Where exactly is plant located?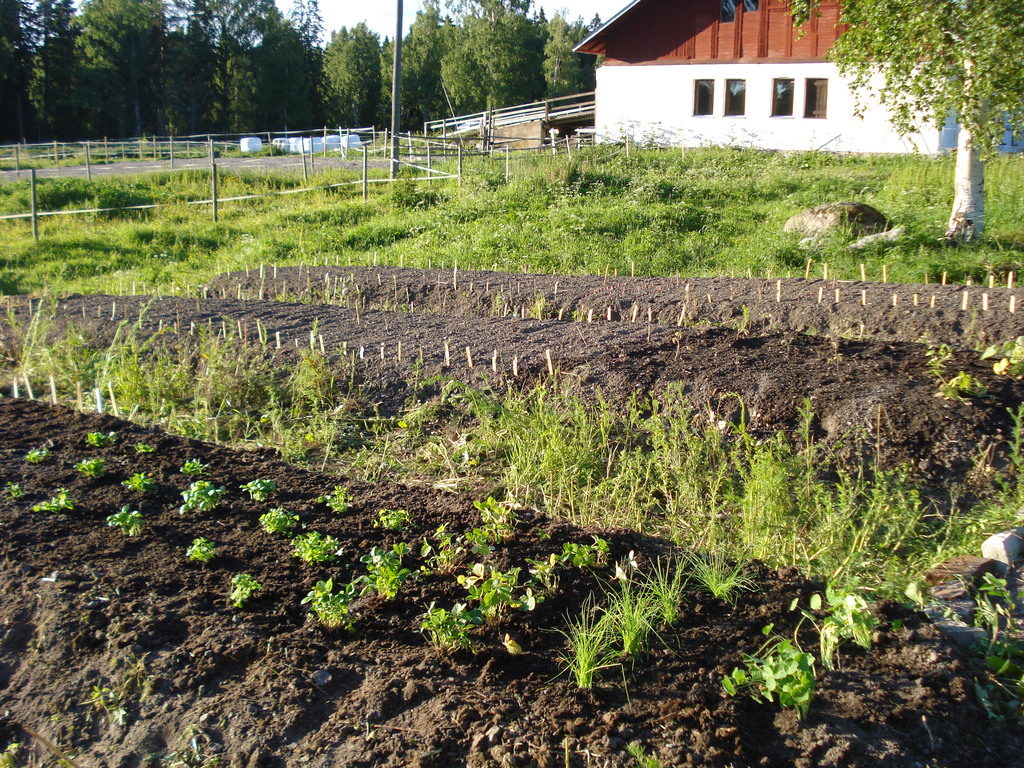
Its bounding box is rect(355, 545, 417, 596).
